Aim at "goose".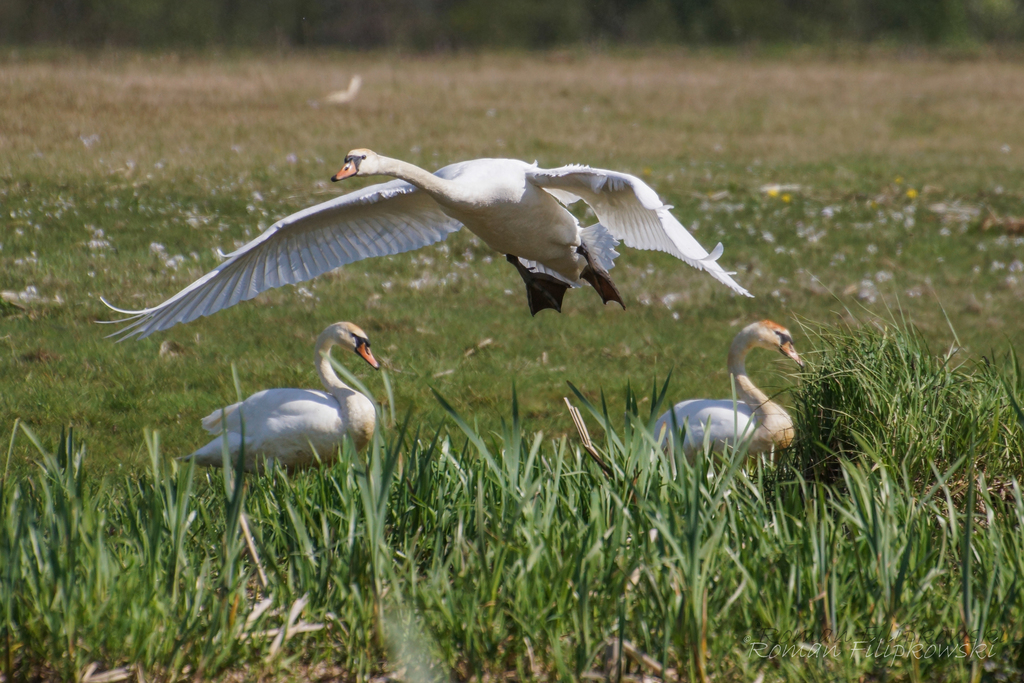
Aimed at select_region(97, 142, 748, 347).
